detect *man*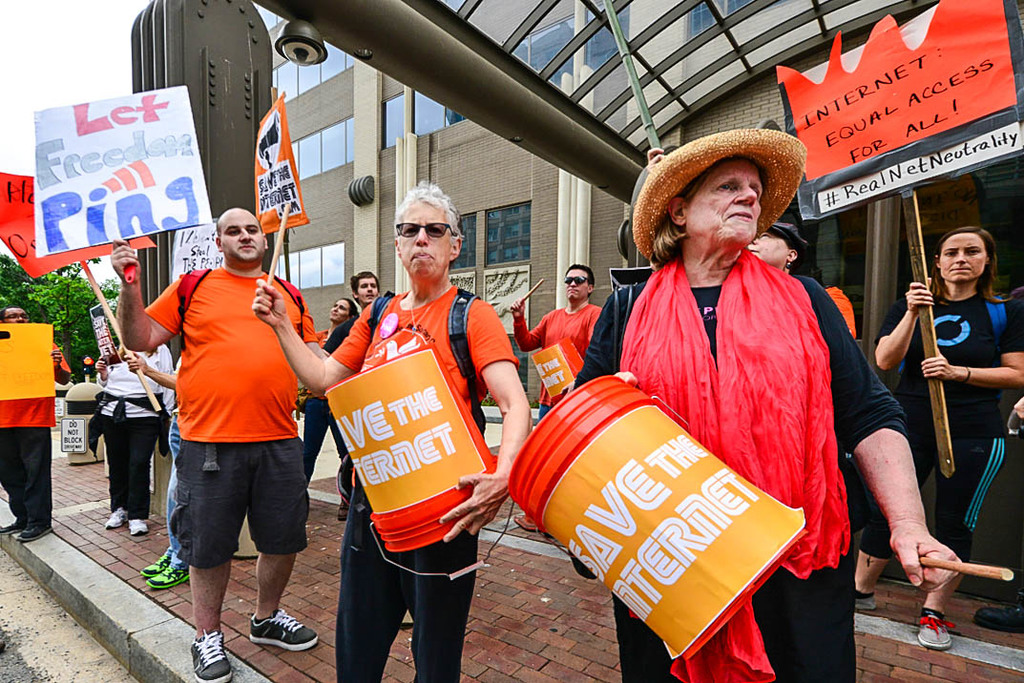
<region>0, 307, 73, 548</region>
